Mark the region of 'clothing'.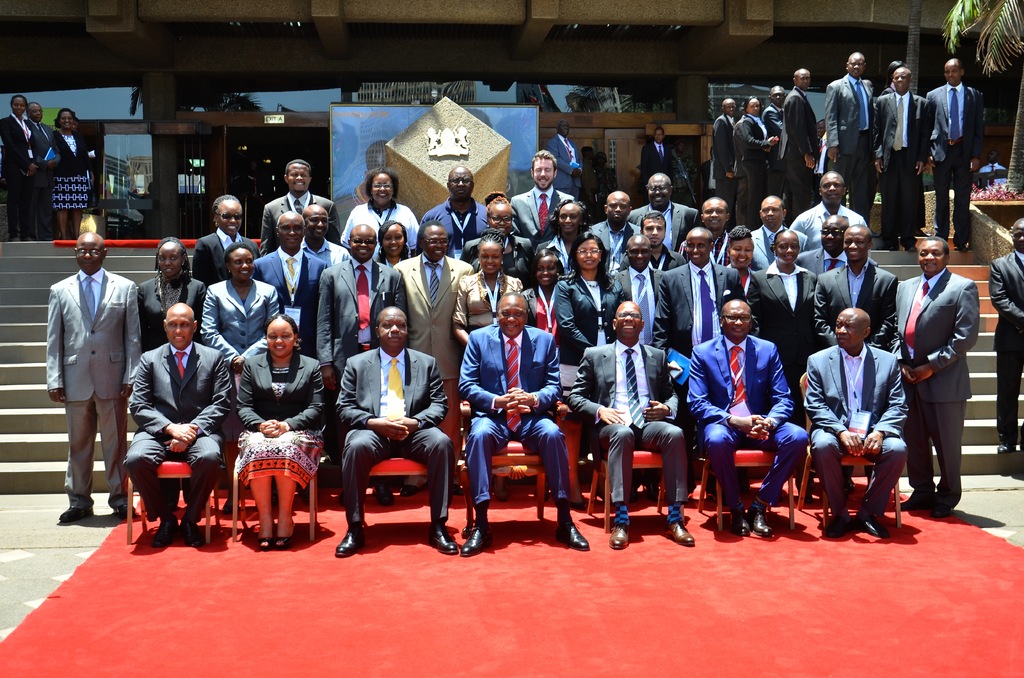
Region: [632, 200, 700, 254].
